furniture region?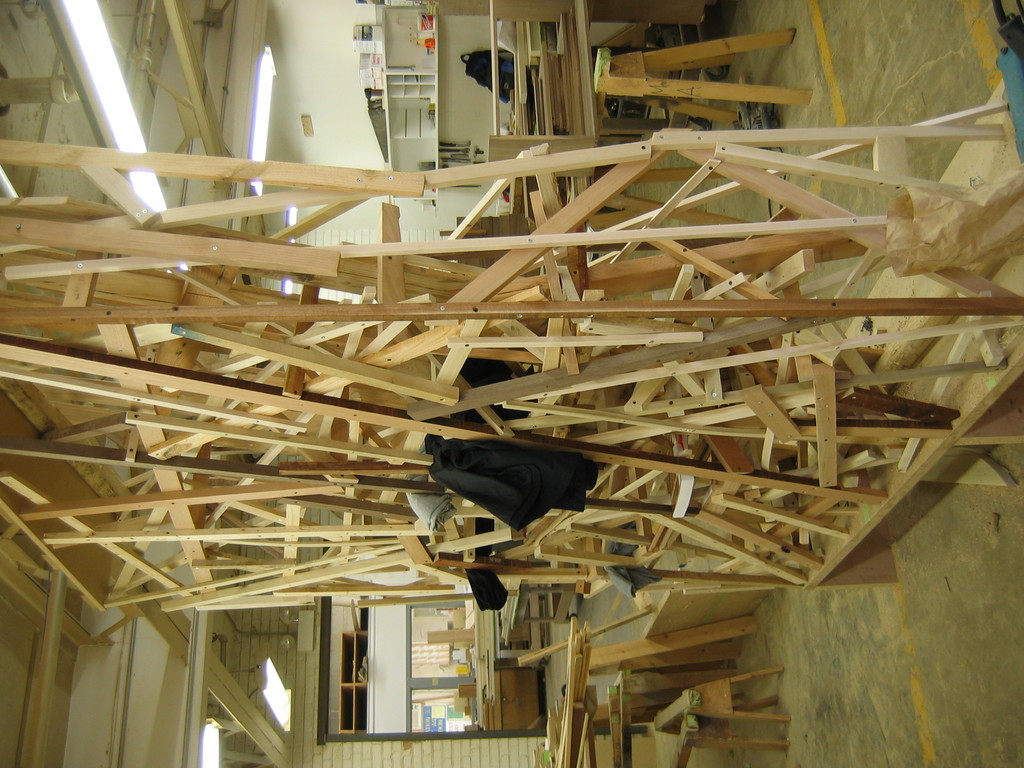
804/79/1023/590
